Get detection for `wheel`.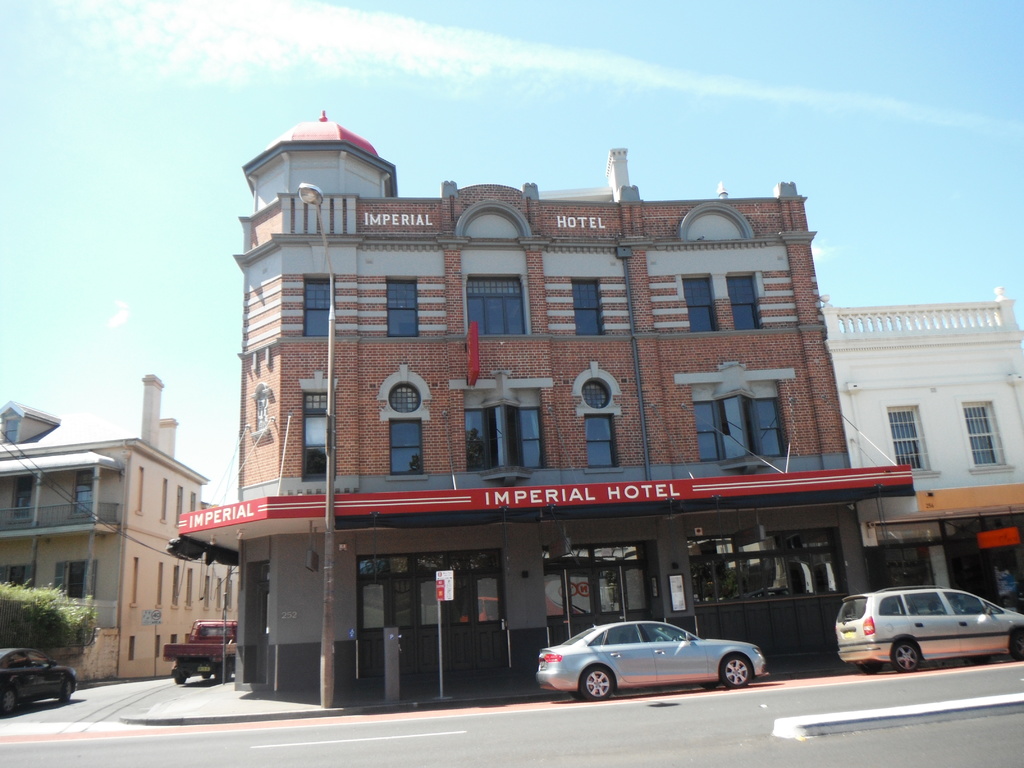
Detection: bbox=(201, 671, 211, 680).
